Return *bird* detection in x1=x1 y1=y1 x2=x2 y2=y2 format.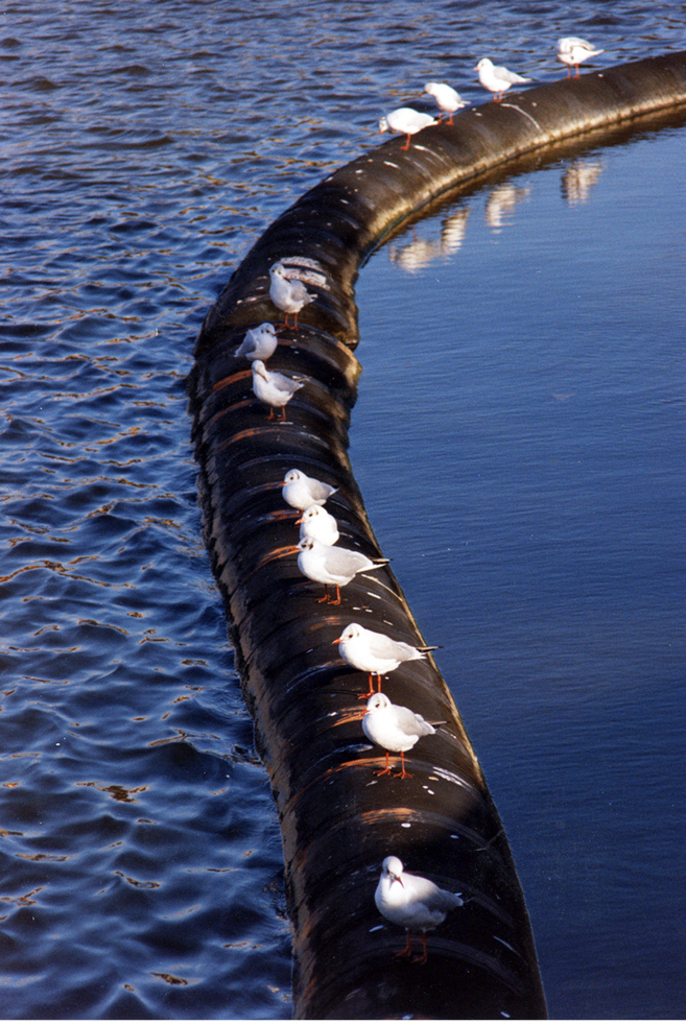
x1=454 y1=35 x2=548 y2=112.
